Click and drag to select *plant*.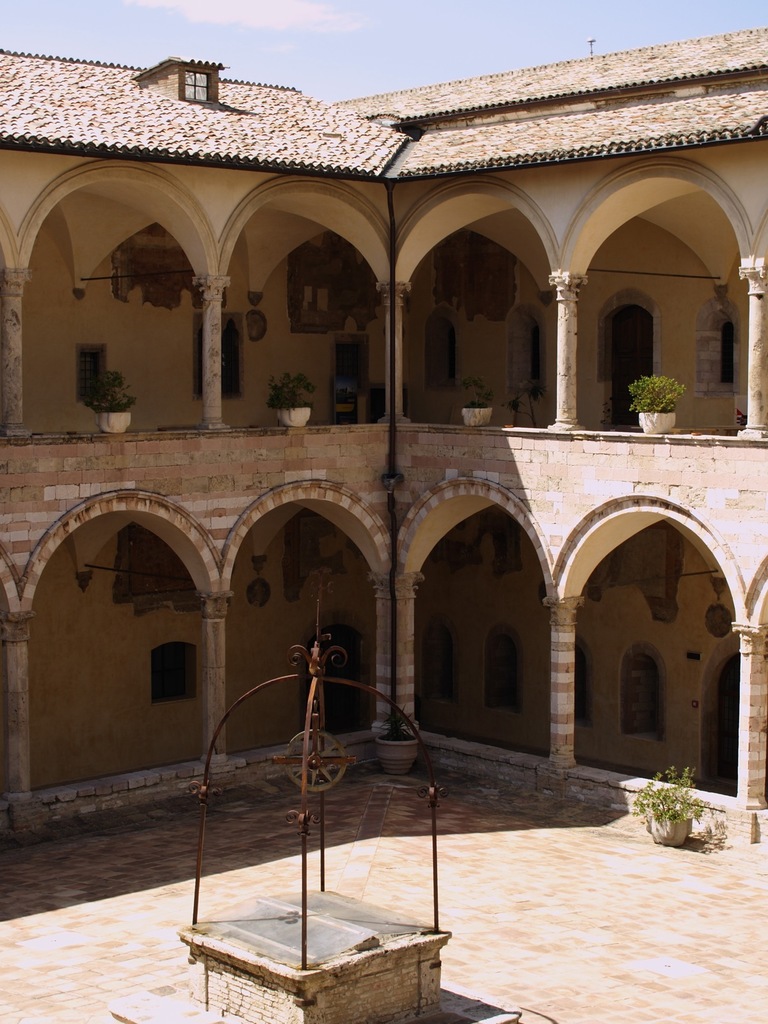
Selection: 610:776:738:849.
